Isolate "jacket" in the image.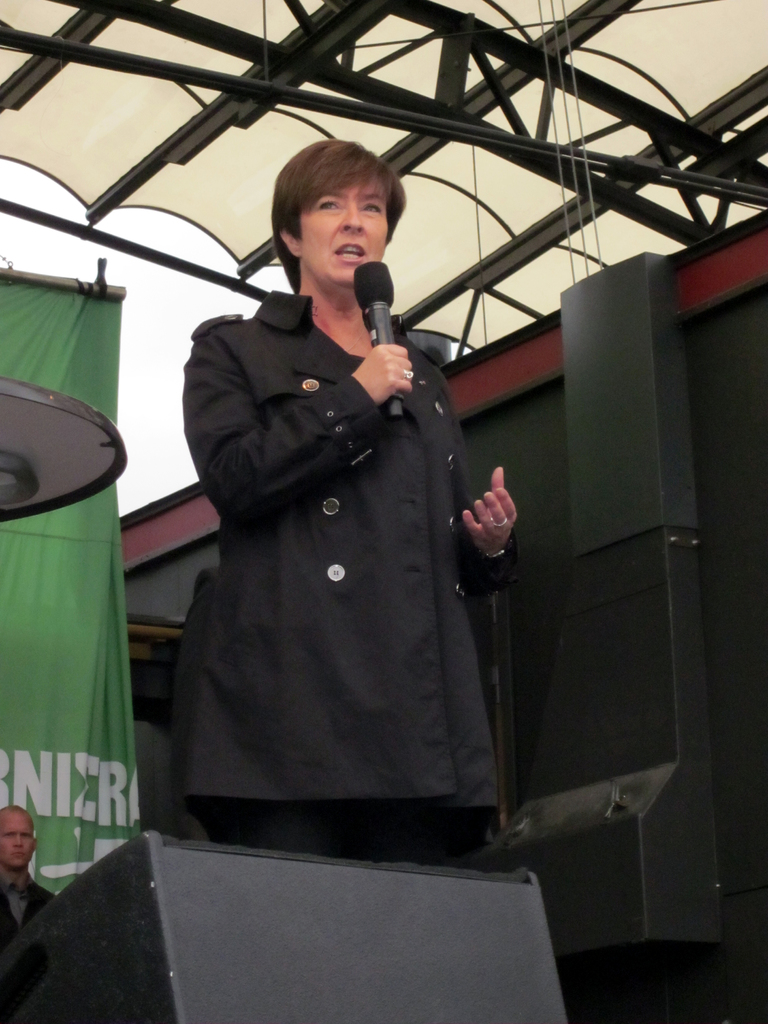
Isolated region: pyautogui.locateOnScreen(154, 241, 538, 753).
